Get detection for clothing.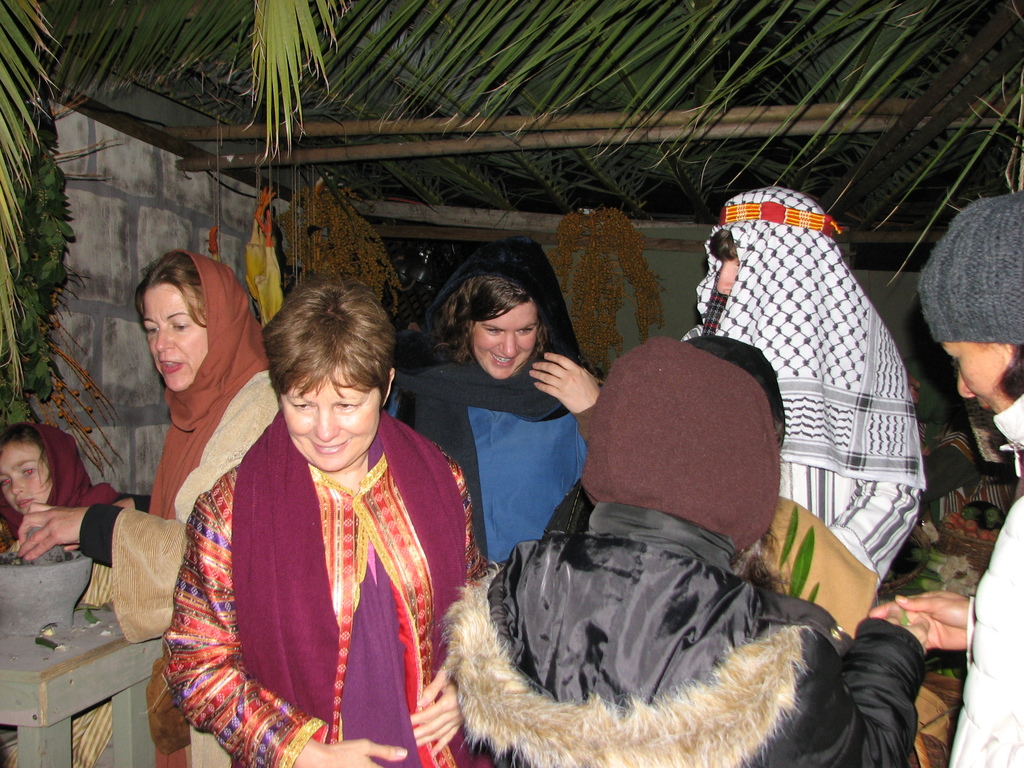
Detection: BBox(652, 192, 934, 641).
